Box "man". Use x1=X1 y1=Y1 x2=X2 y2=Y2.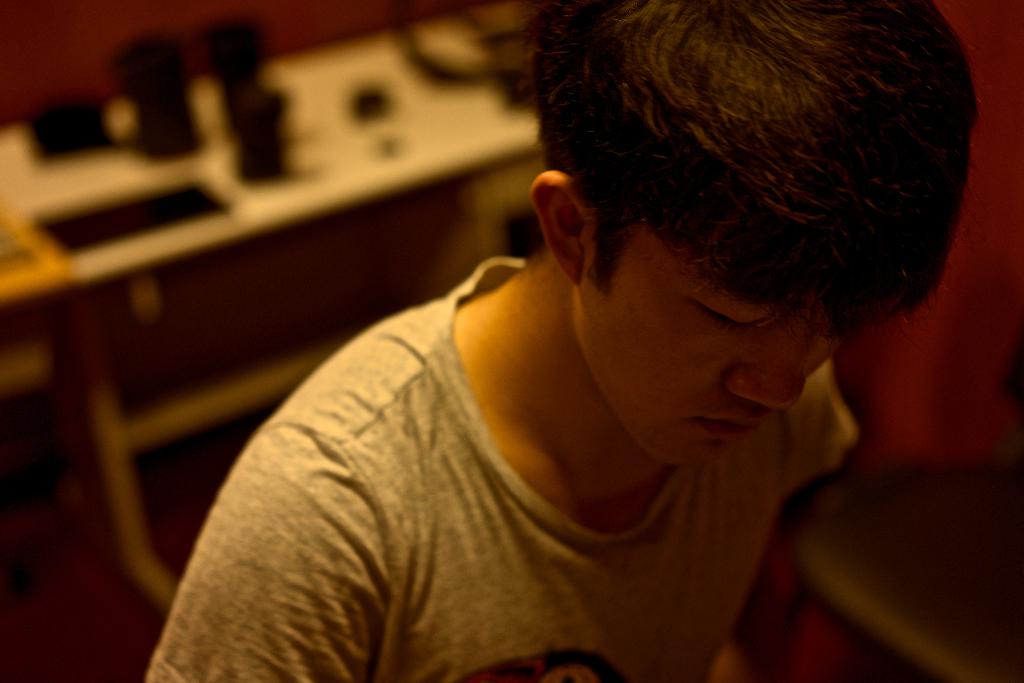
x1=179 y1=1 x2=1023 y2=664.
